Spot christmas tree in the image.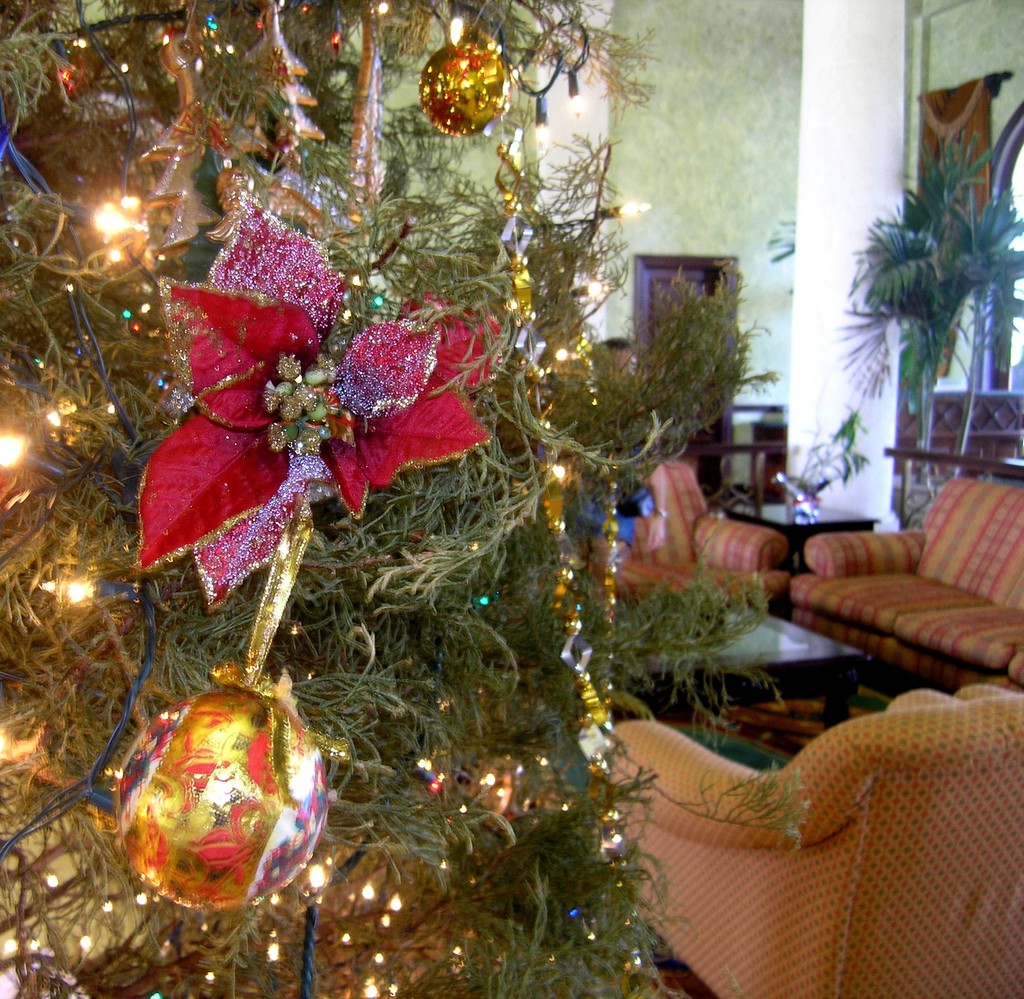
christmas tree found at BBox(0, 0, 816, 998).
